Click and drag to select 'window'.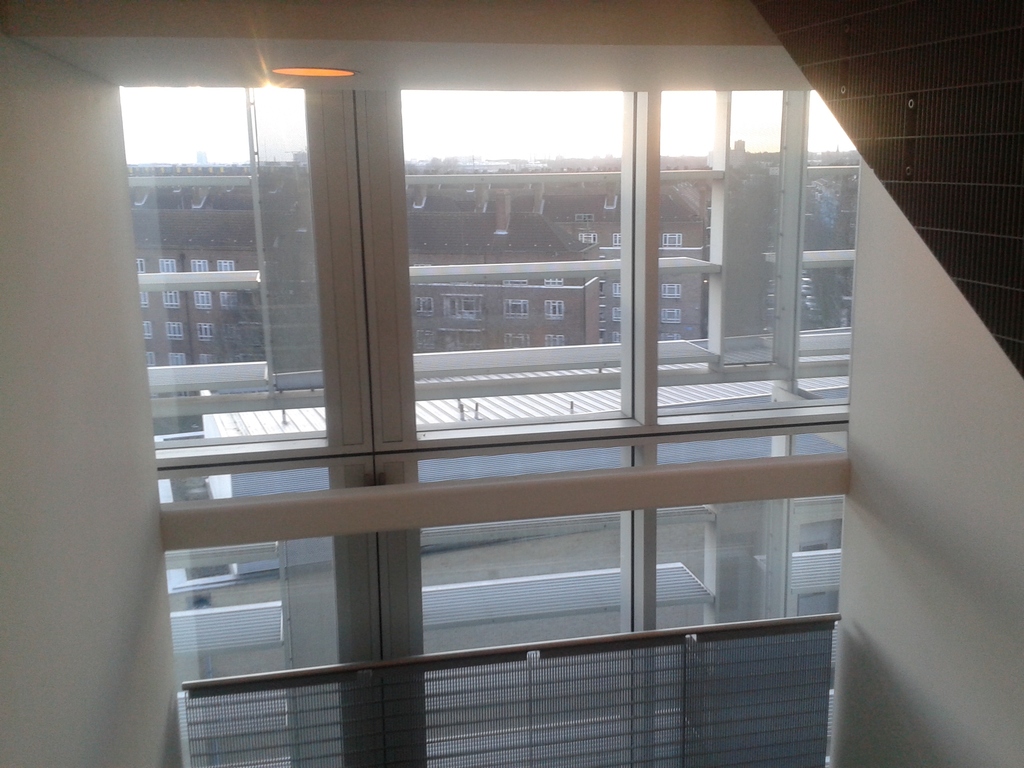
Selection: <region>662, 283, 681, 299</region>.
